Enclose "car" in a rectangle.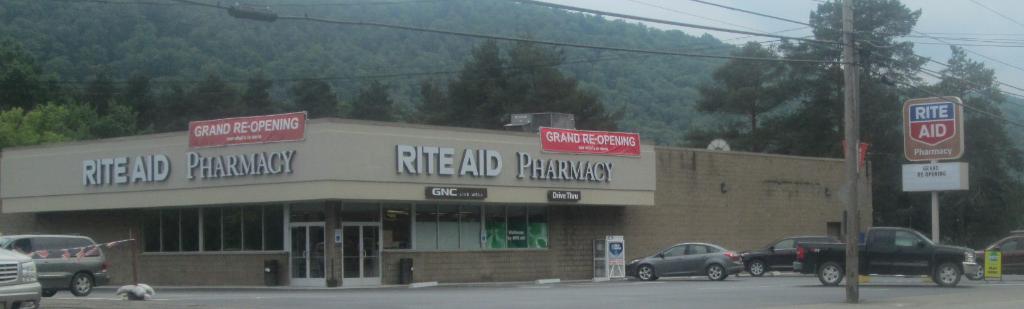
(735, 234, 837, 277).
